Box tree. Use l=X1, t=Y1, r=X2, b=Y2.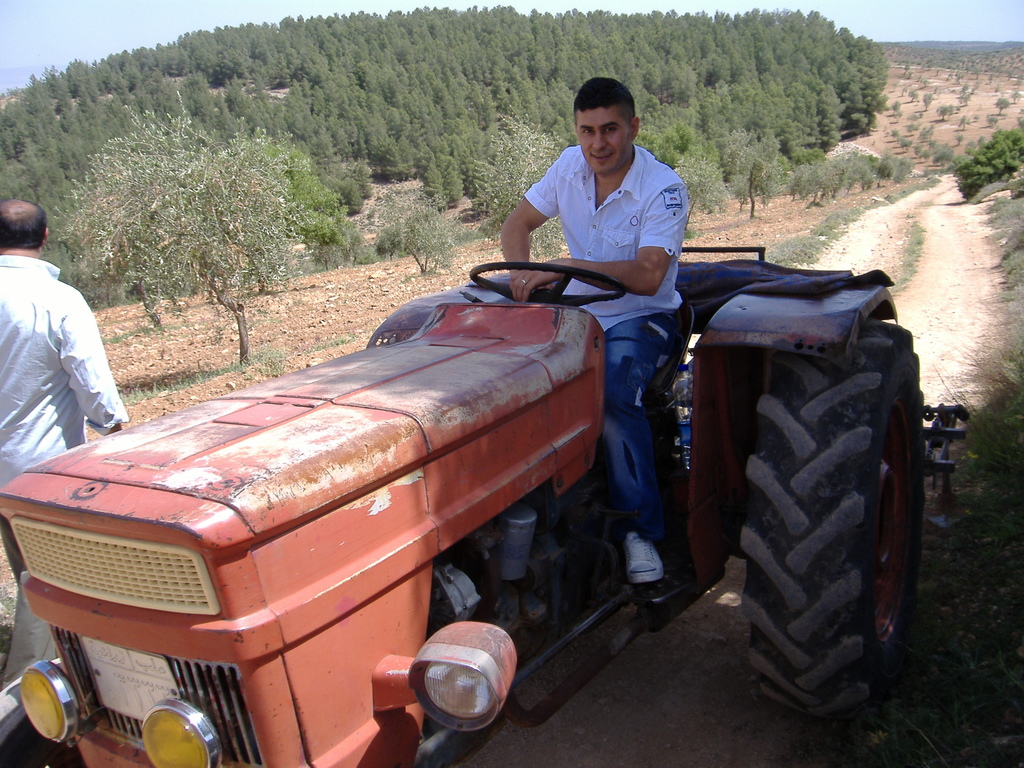
l=361, t=180, r=444, b=273.
